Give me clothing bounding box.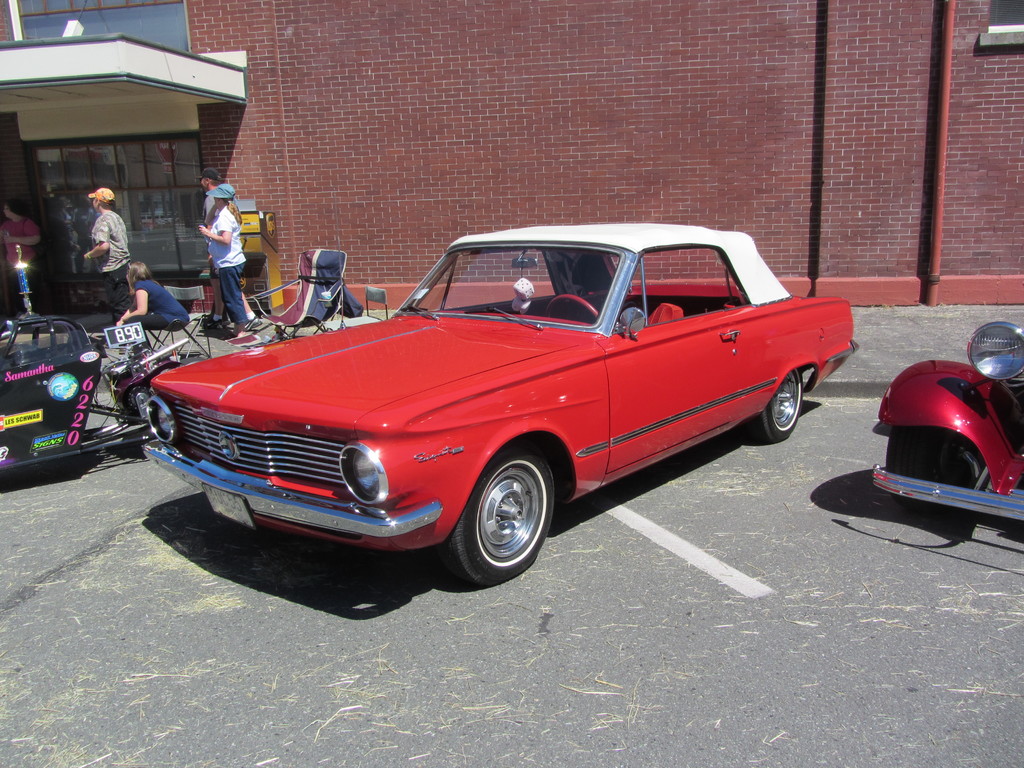
<region>79, 207, 127, 306</region>.
